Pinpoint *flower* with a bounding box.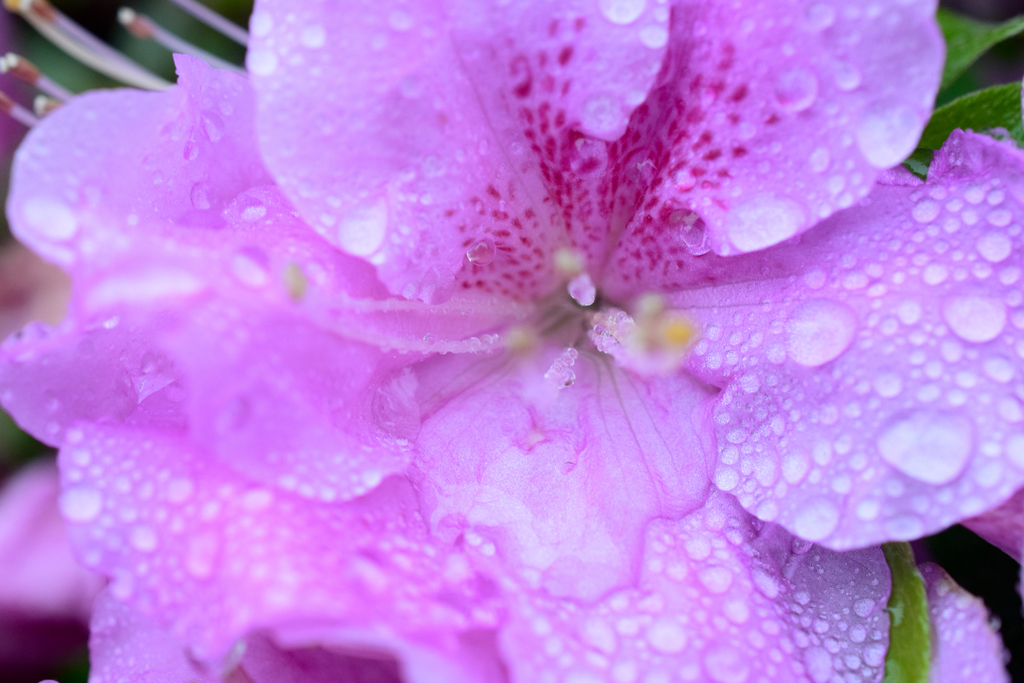
(0,0,1023,682).
